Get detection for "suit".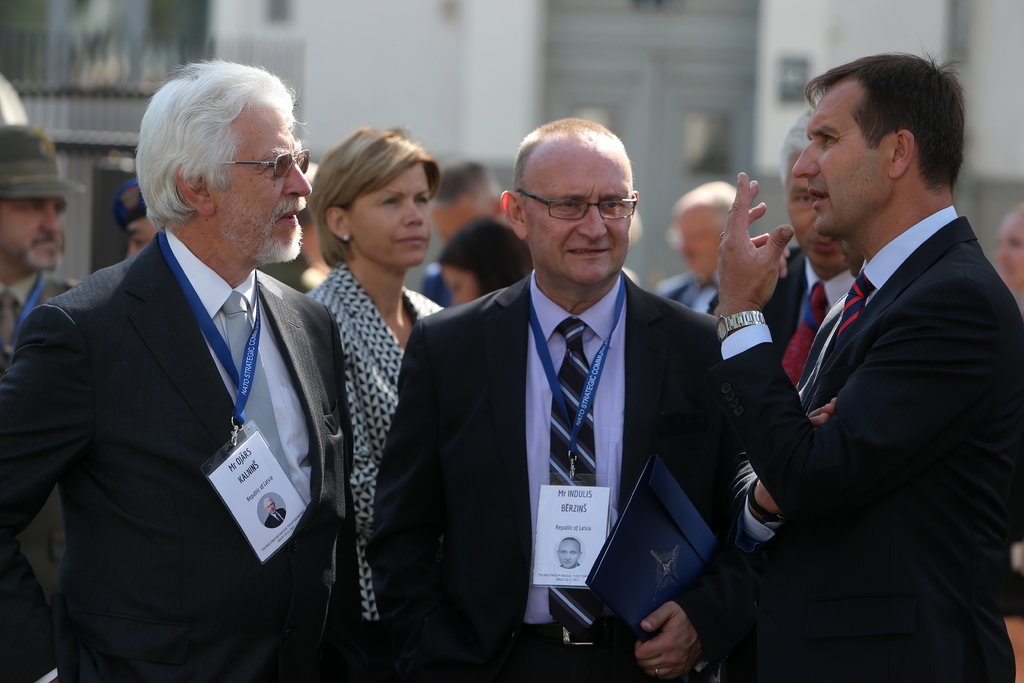
Detection: 0 226 371 682.
